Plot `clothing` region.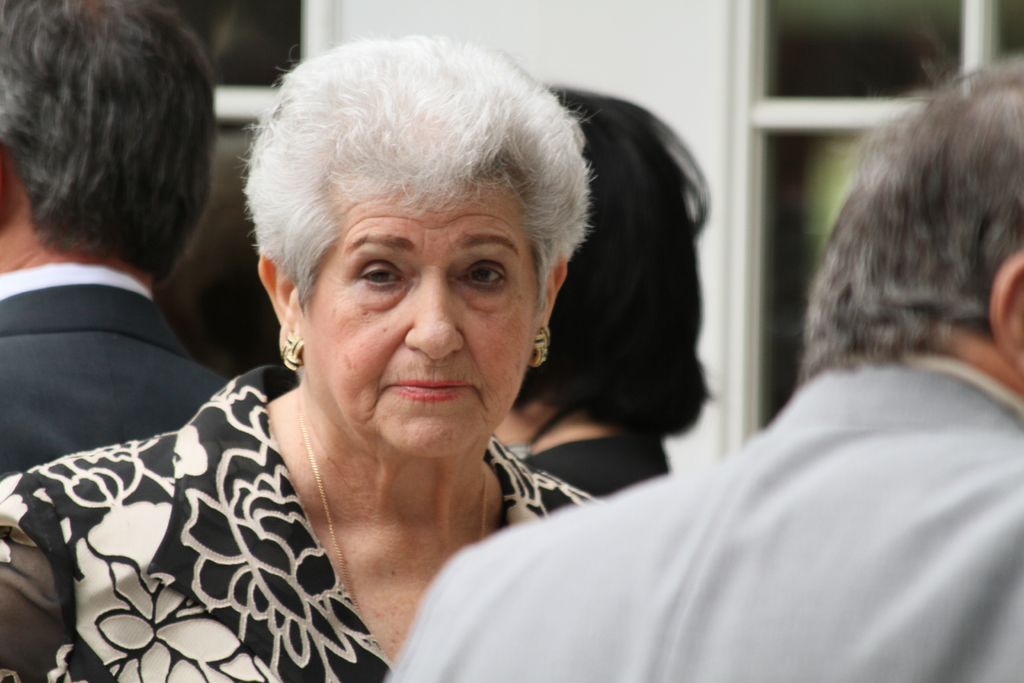
Plotted at pyautogui.locateOnScreen(527, 428, 671, 491).
